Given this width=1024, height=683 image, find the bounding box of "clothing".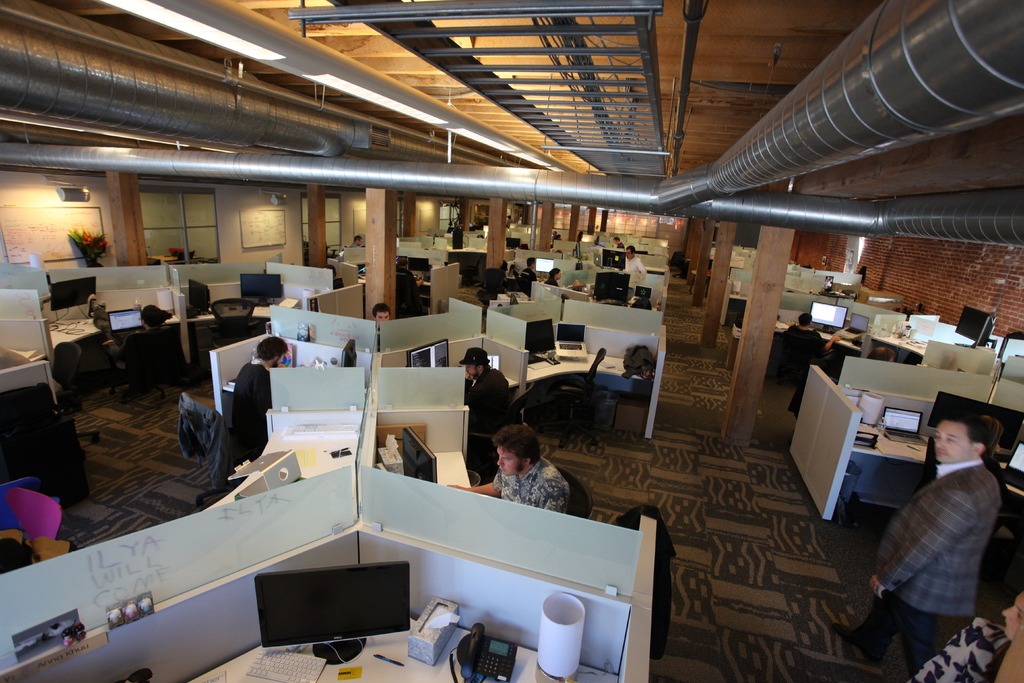
crop(850, 582, 952, 666).
